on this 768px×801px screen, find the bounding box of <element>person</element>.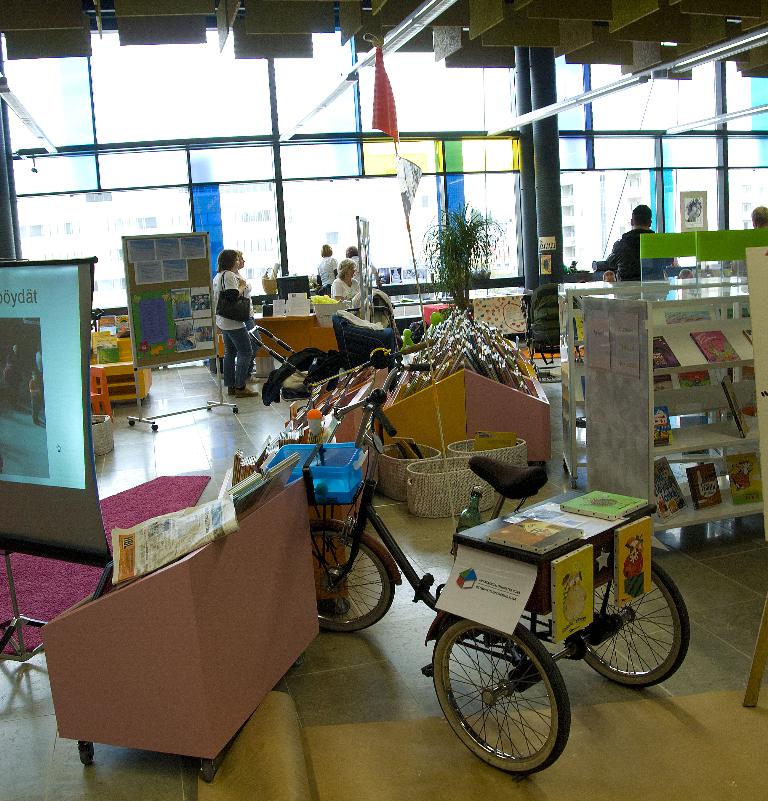
Bounding box: 203 237 252 402.
